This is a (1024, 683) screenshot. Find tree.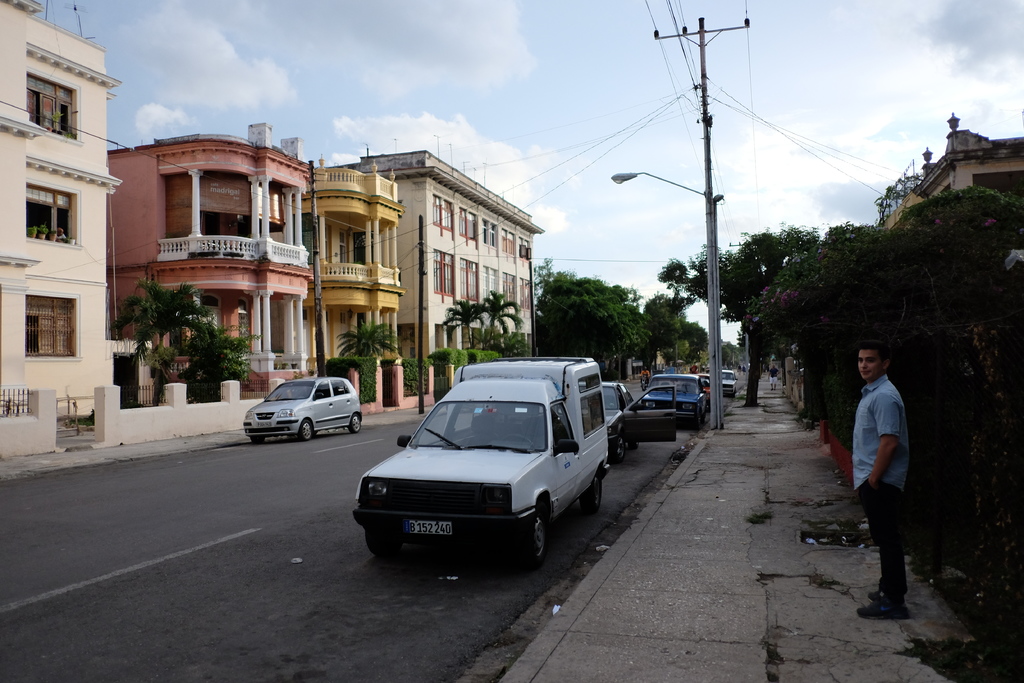
Bounding box: locate(653, 289, 713, 363).
